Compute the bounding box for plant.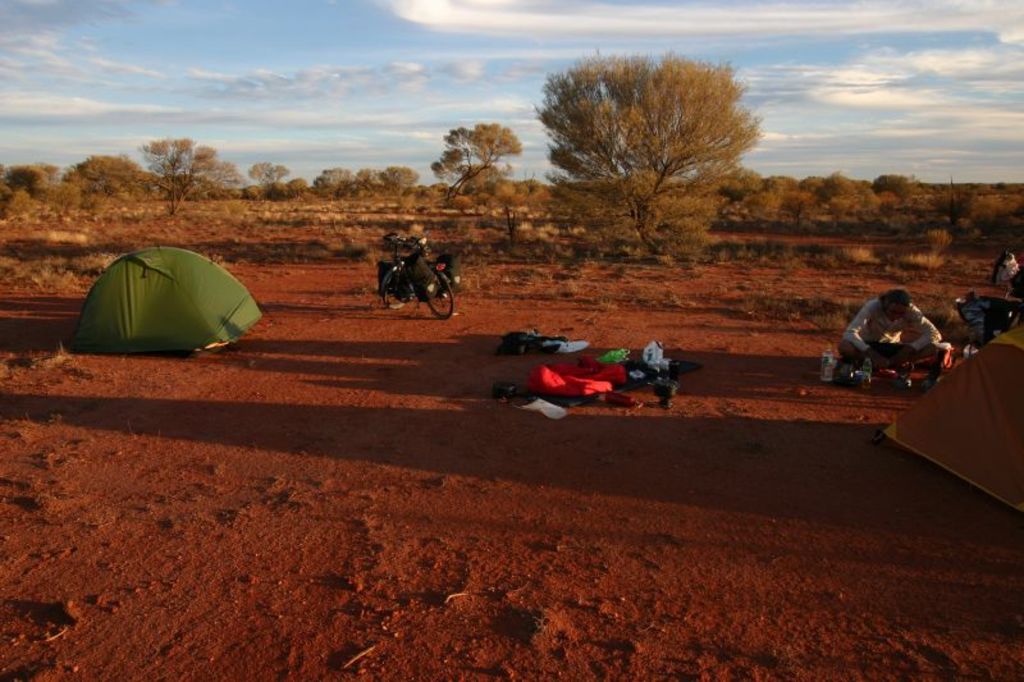
<region>741, 294, 755, 316</region>.
